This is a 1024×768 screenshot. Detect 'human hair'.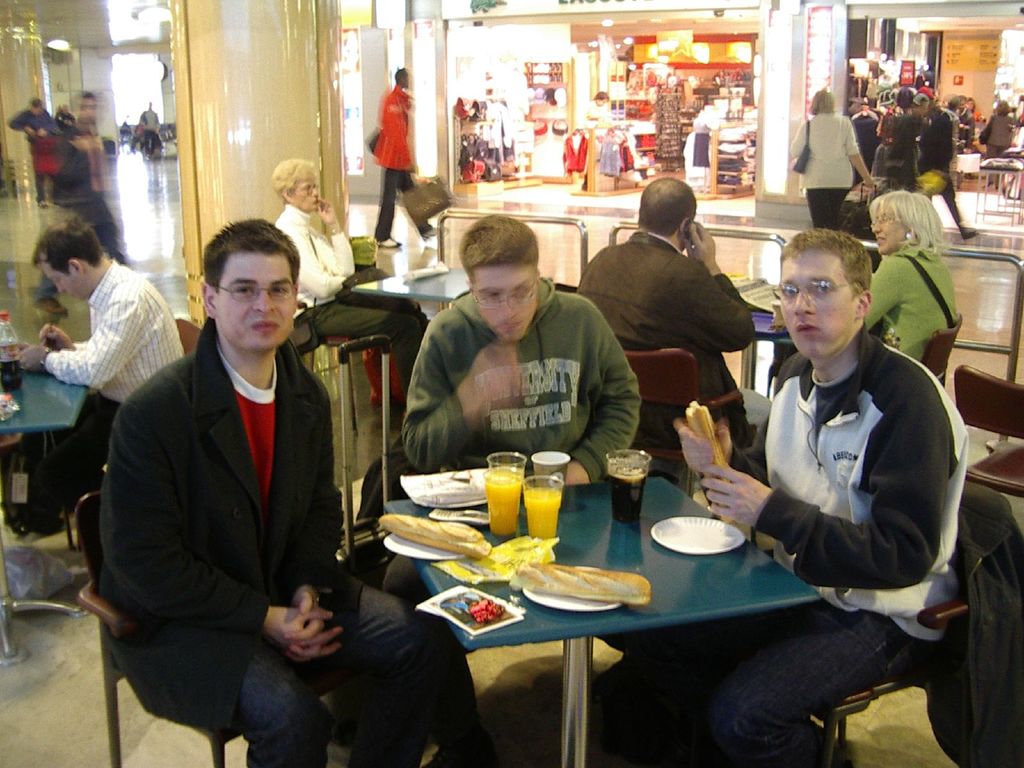
(29,217,103,269).
